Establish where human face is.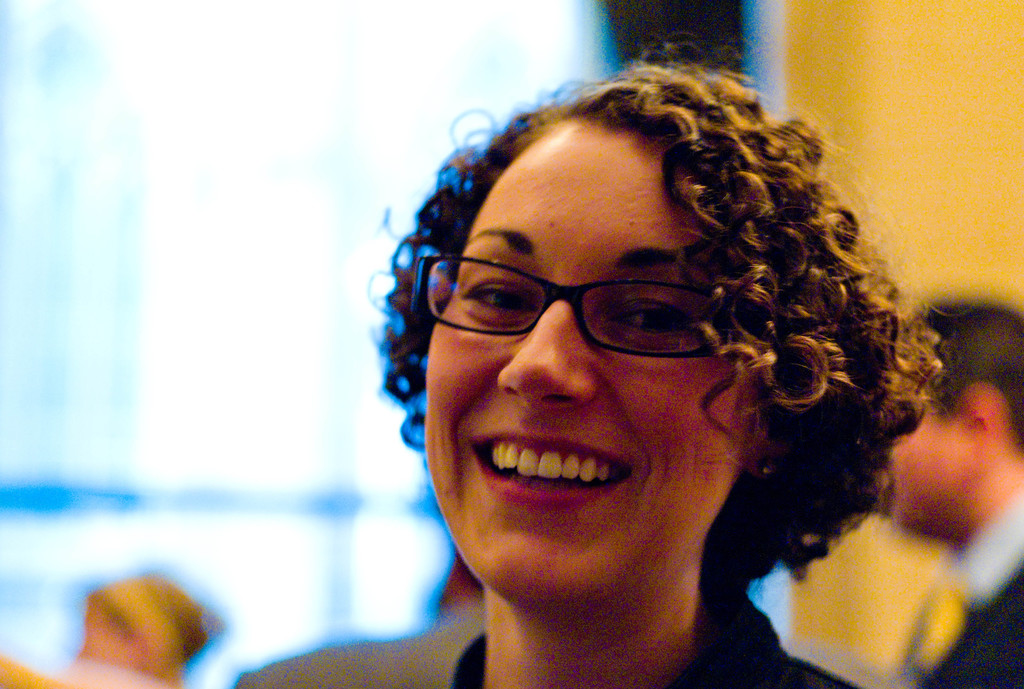
Established at (x1=889, y1=406, x2=968, y2=540).
